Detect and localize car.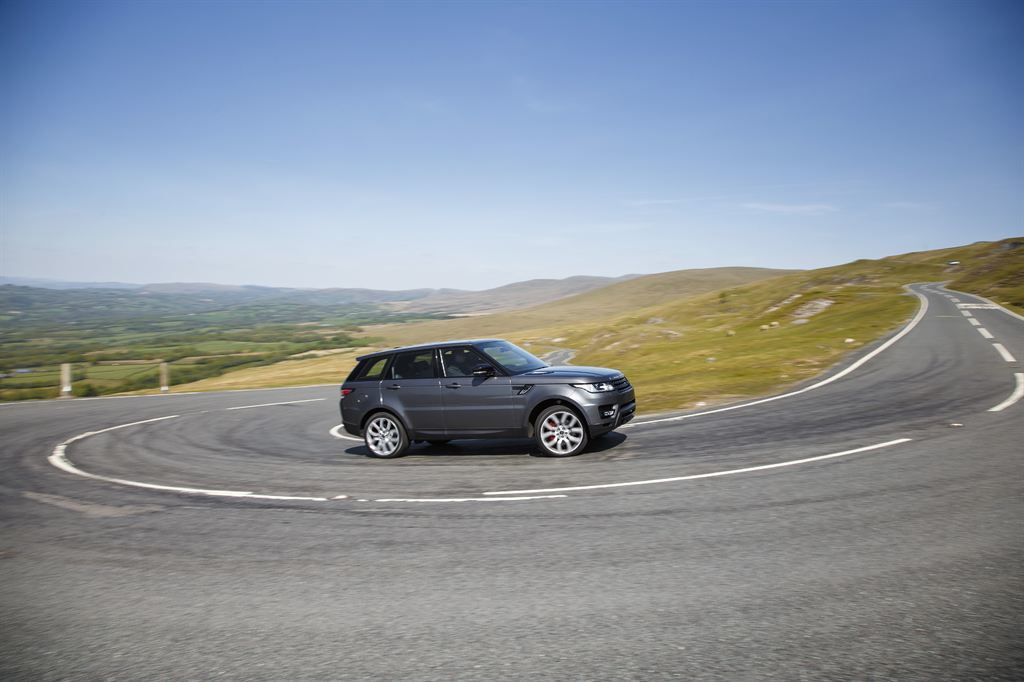
Localized at (334,331,638,462).
